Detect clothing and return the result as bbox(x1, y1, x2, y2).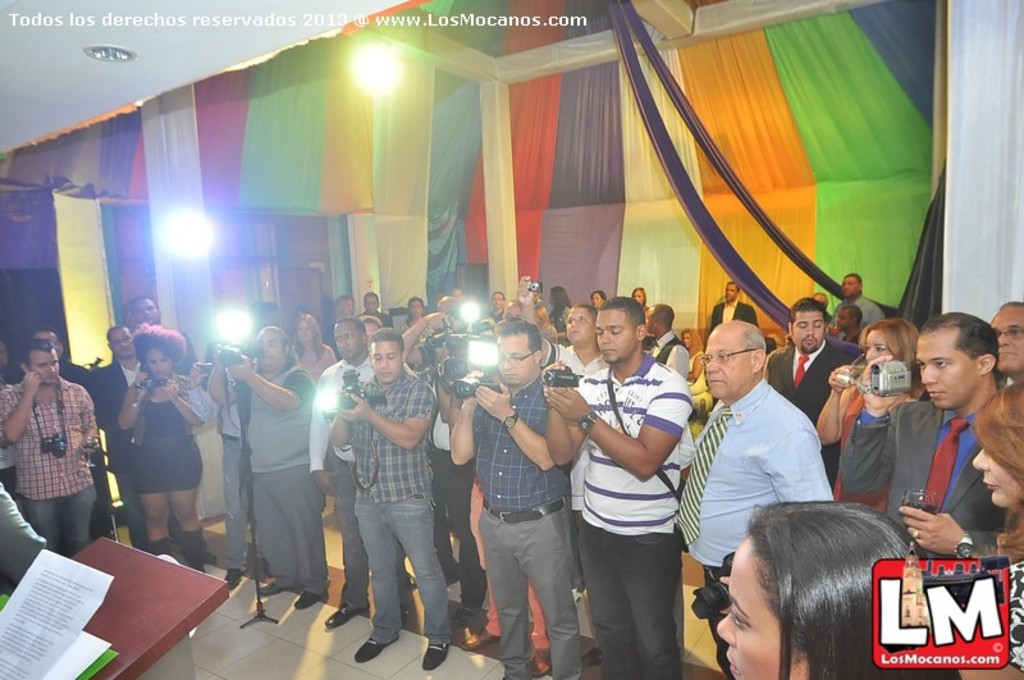
bbox(293, 337, 334, 380).
